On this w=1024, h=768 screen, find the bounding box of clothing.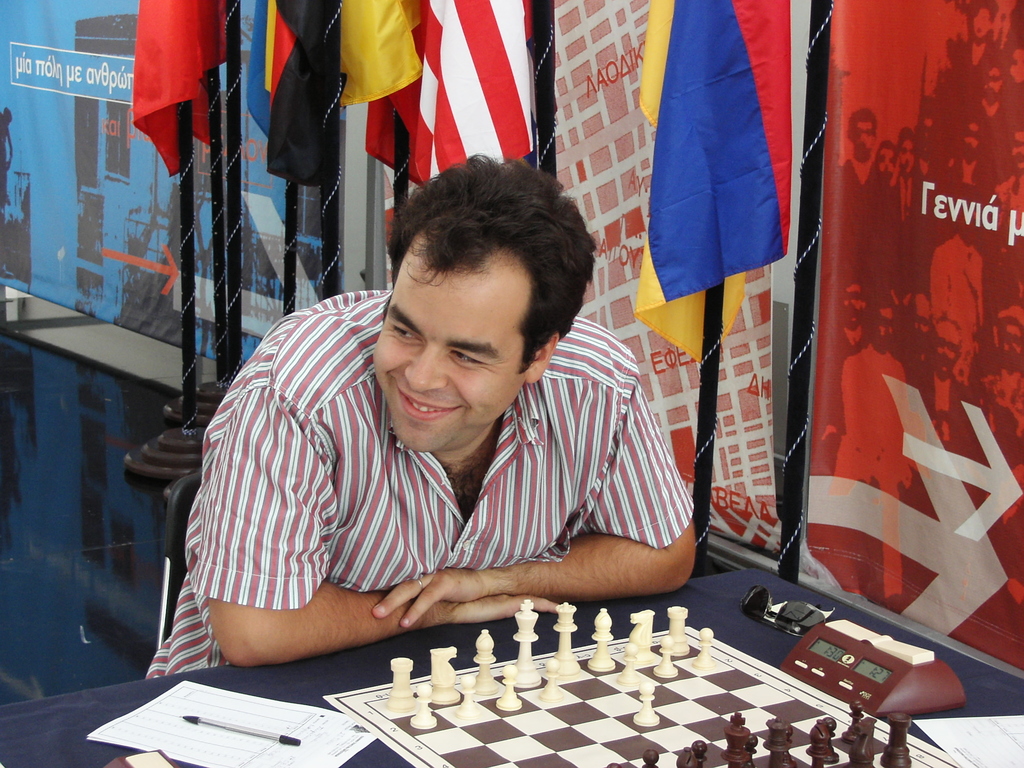
Bounding box: 168/291/690/659.
